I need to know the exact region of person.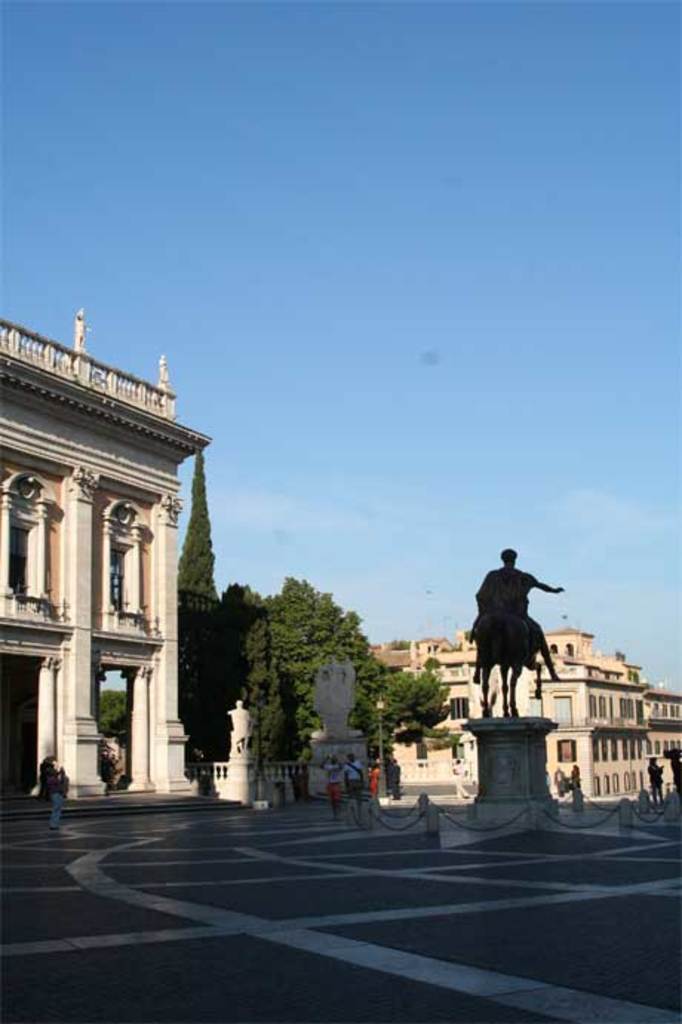
Region: box(387, 757, 403, 800).
